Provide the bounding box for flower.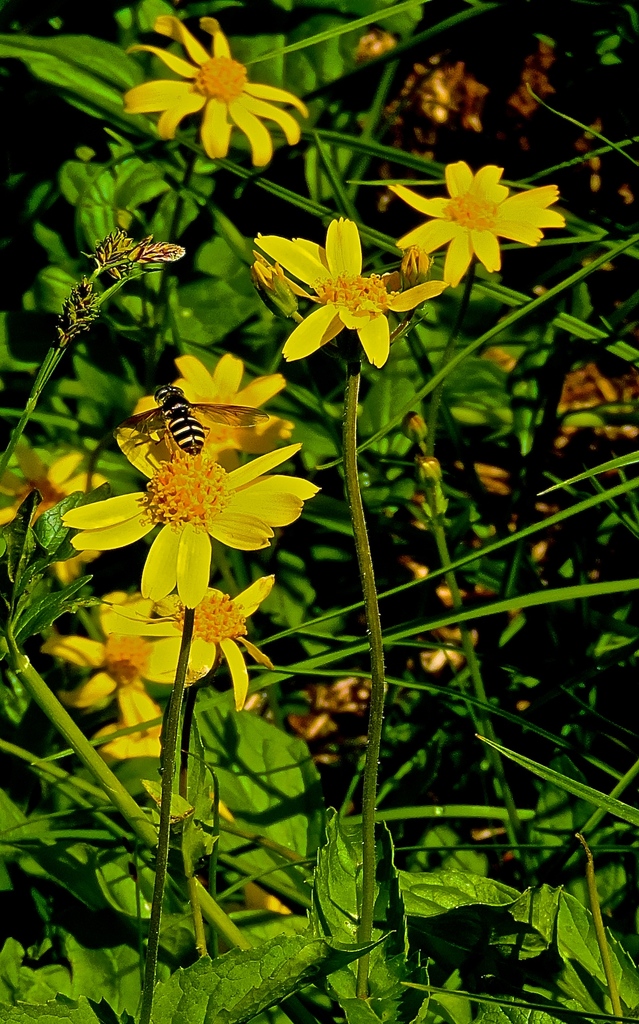
bbox=(117, 15, 311, 167).
